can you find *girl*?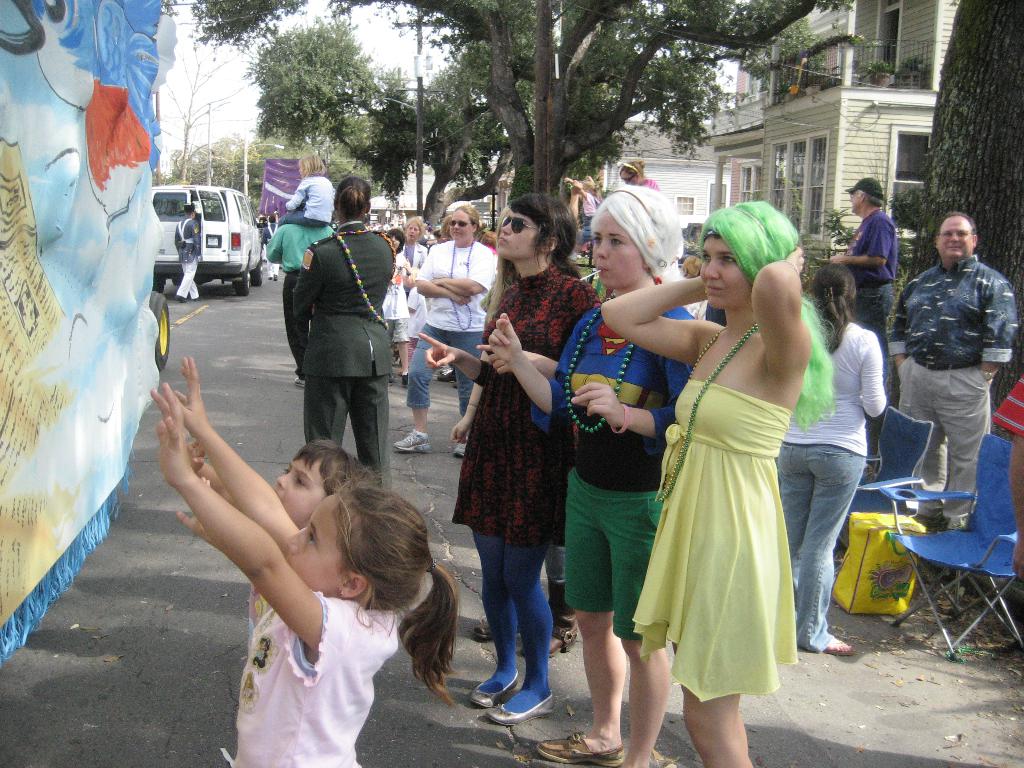
Yes, bounding box: <box>177,443,372,637</box>.
